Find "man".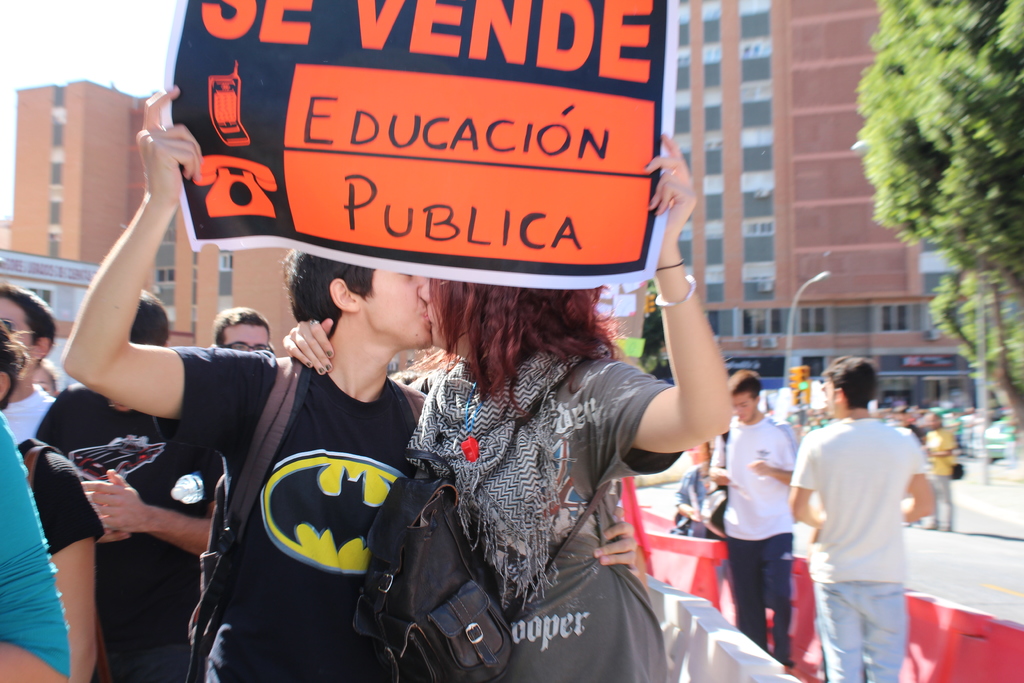
(53,81,645,682).
